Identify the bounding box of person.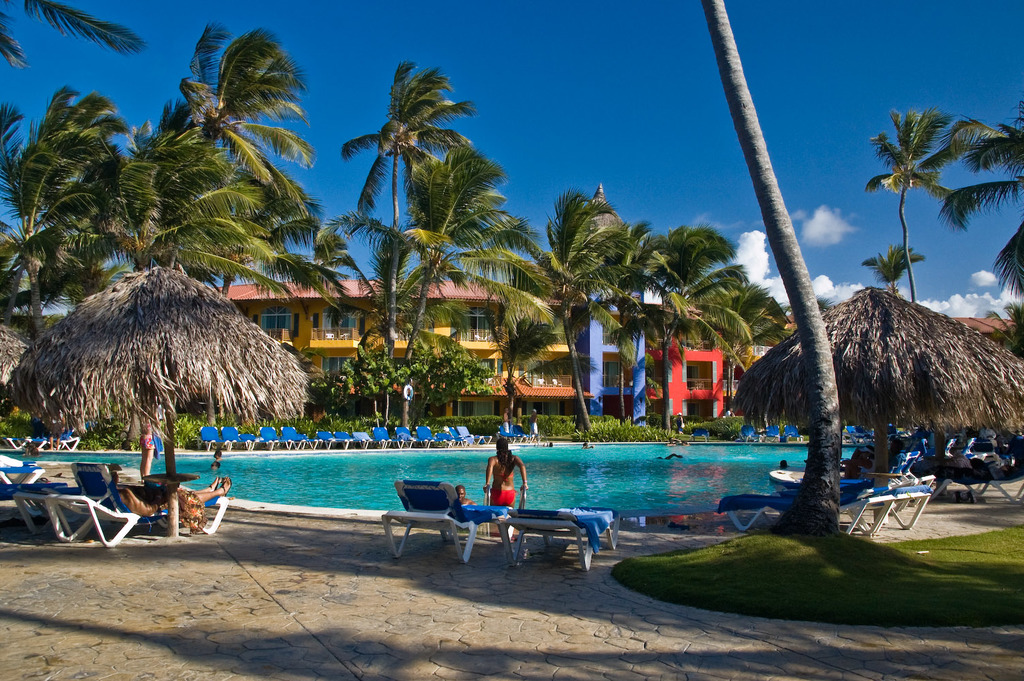
[212, 448, 223, 461].
